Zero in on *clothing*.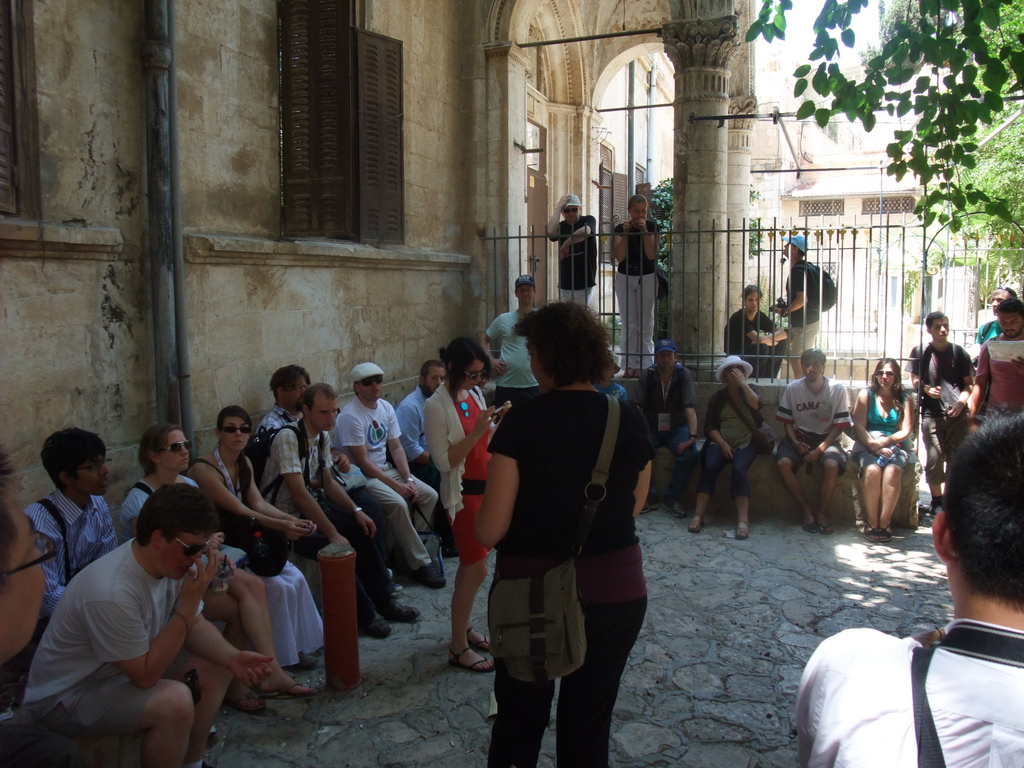
Zeroed in: box(774, 373, 849, 476).
